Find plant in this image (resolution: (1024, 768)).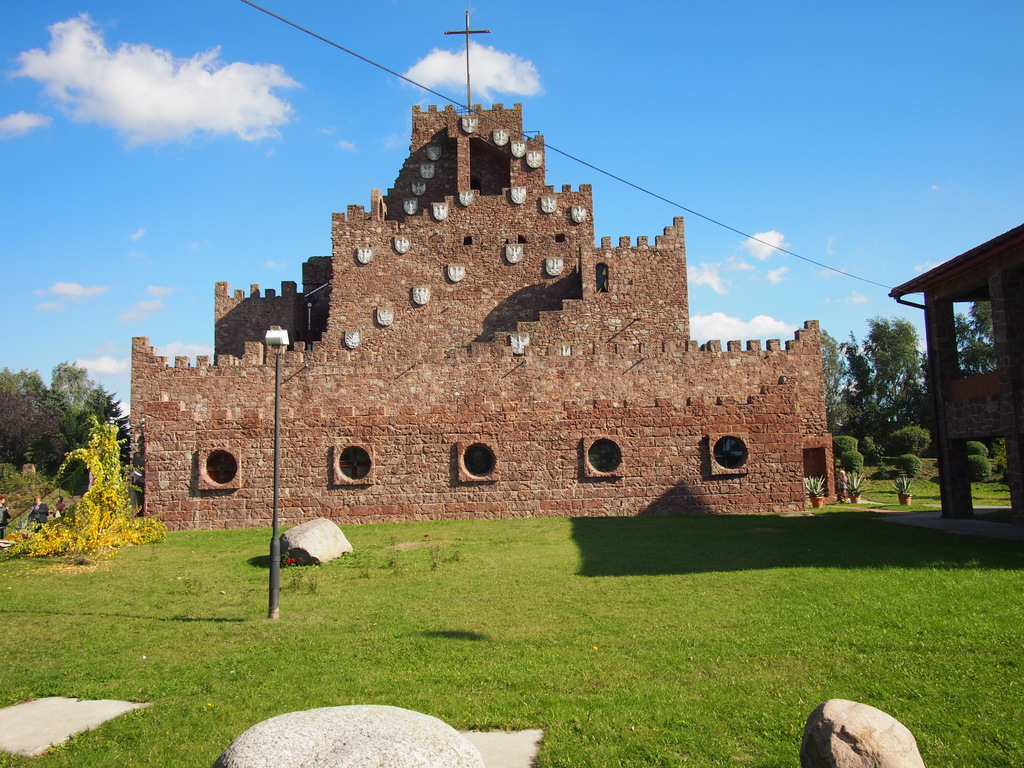
<bbox>0, 519, 37, 568</bbox>.
